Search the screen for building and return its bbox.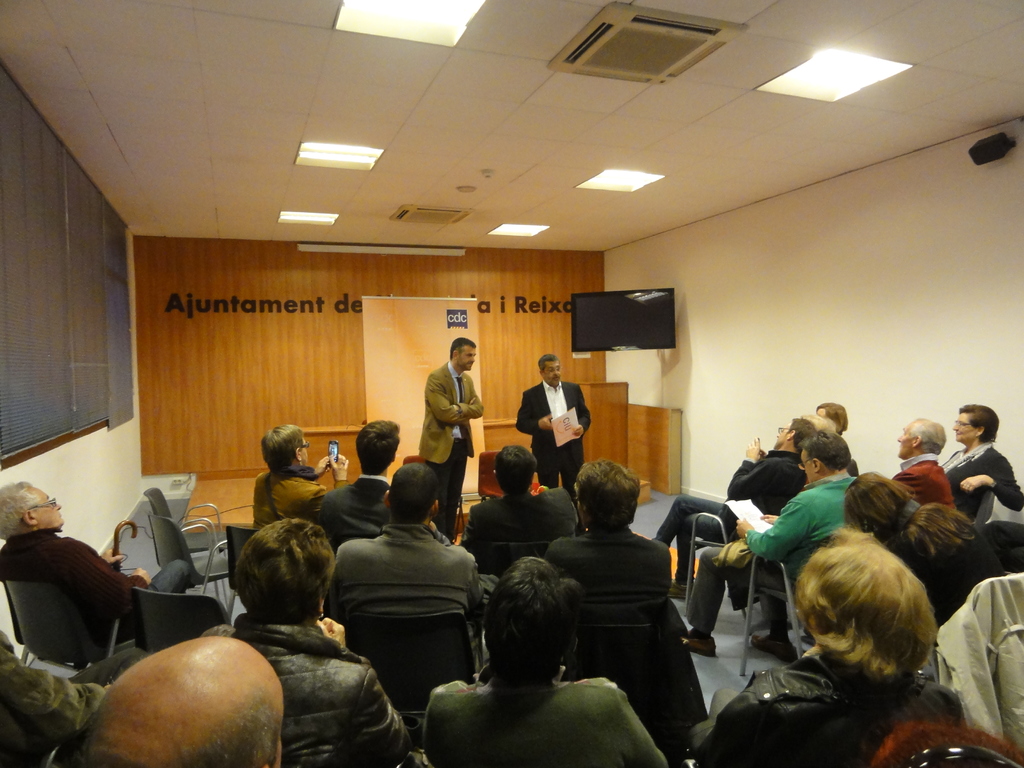
Found: box(0, 0, 1023, 767).
